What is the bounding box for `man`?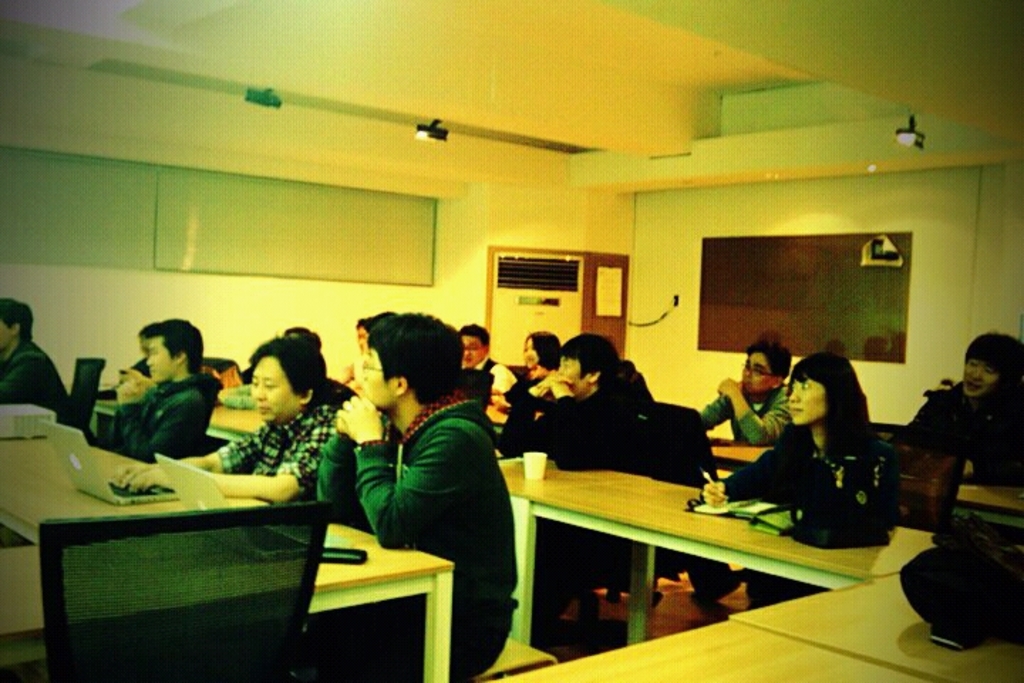
locate(171, 337, 333, 508).
